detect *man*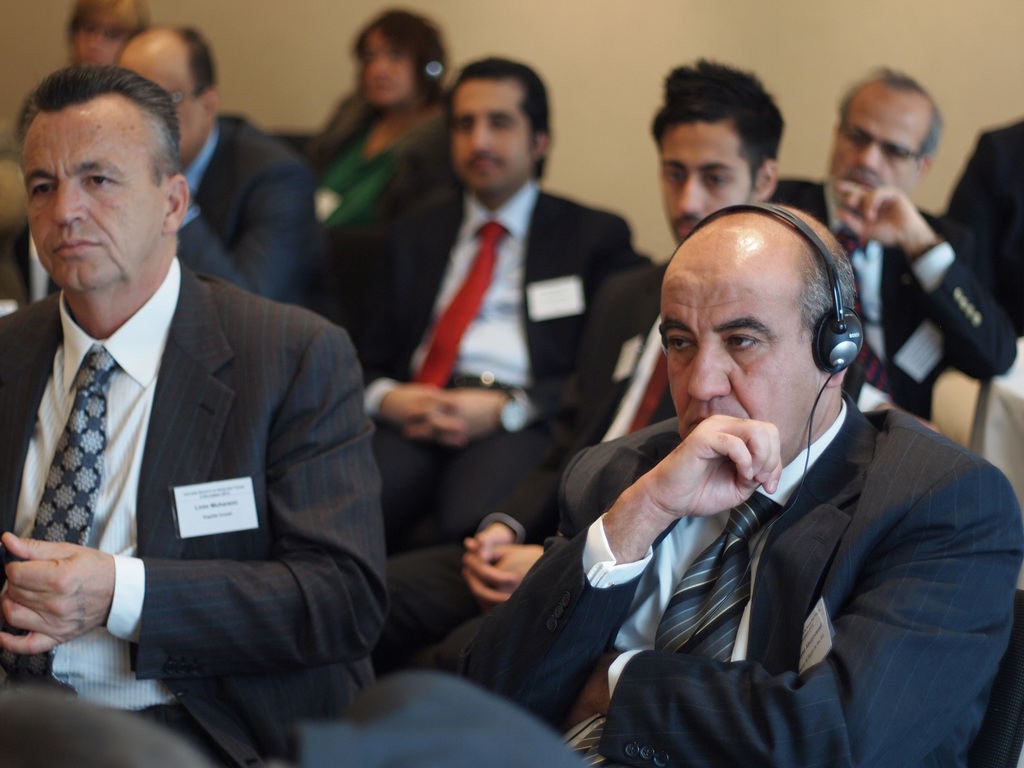
[297,198,1023,767]
